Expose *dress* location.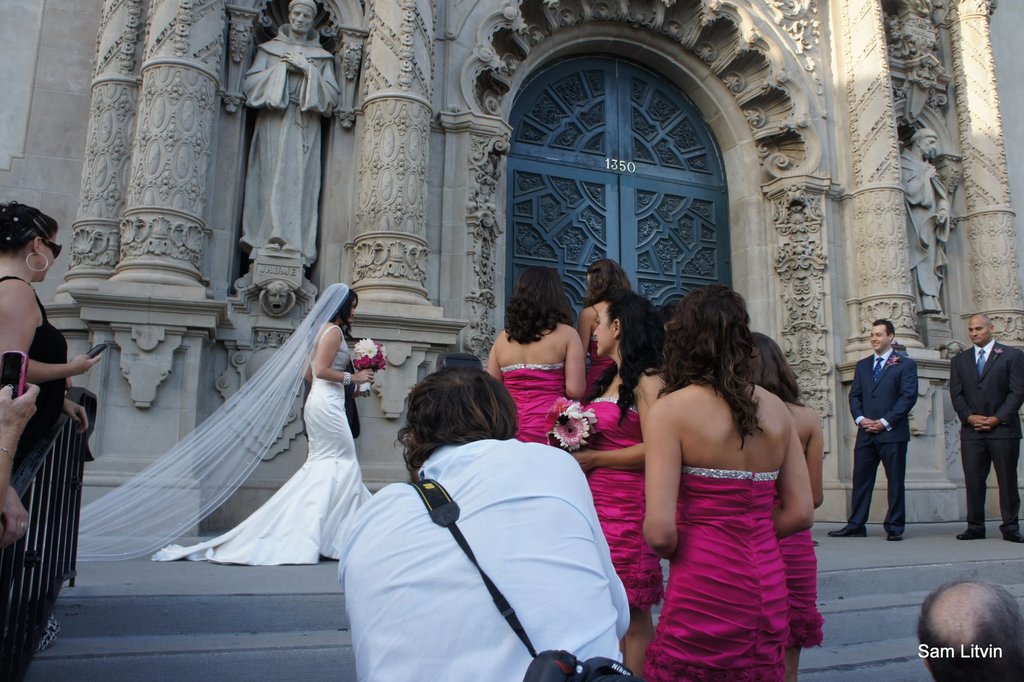
Exposed at [left=584, top=342, right=615, bottom=394].
